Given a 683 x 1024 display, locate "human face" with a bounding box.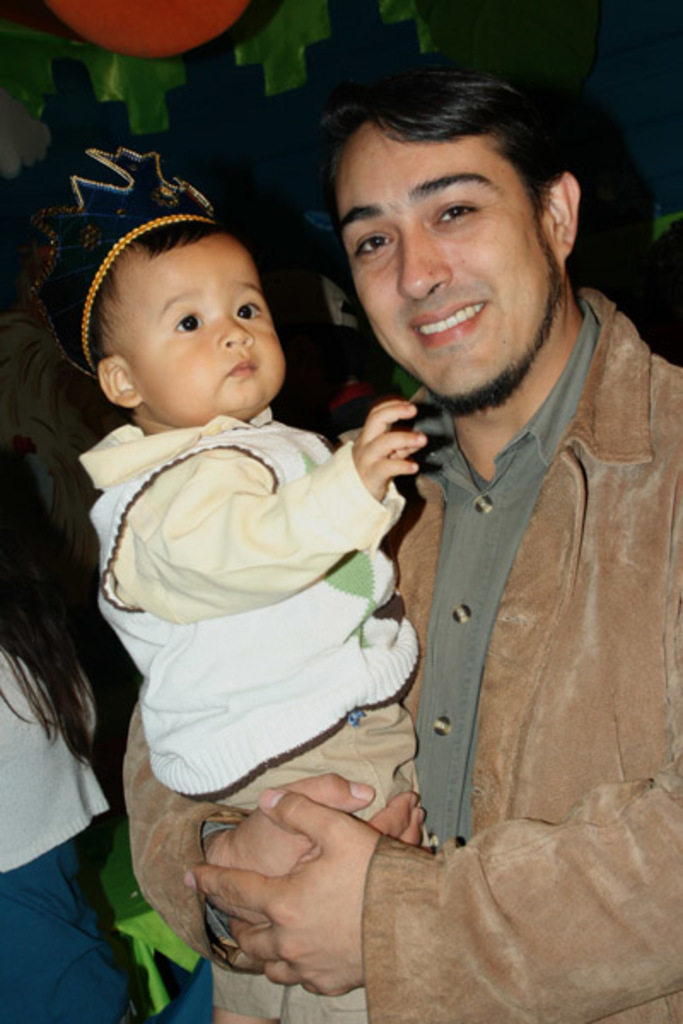
Located: <region>118, 232, 283, 423</region>.
